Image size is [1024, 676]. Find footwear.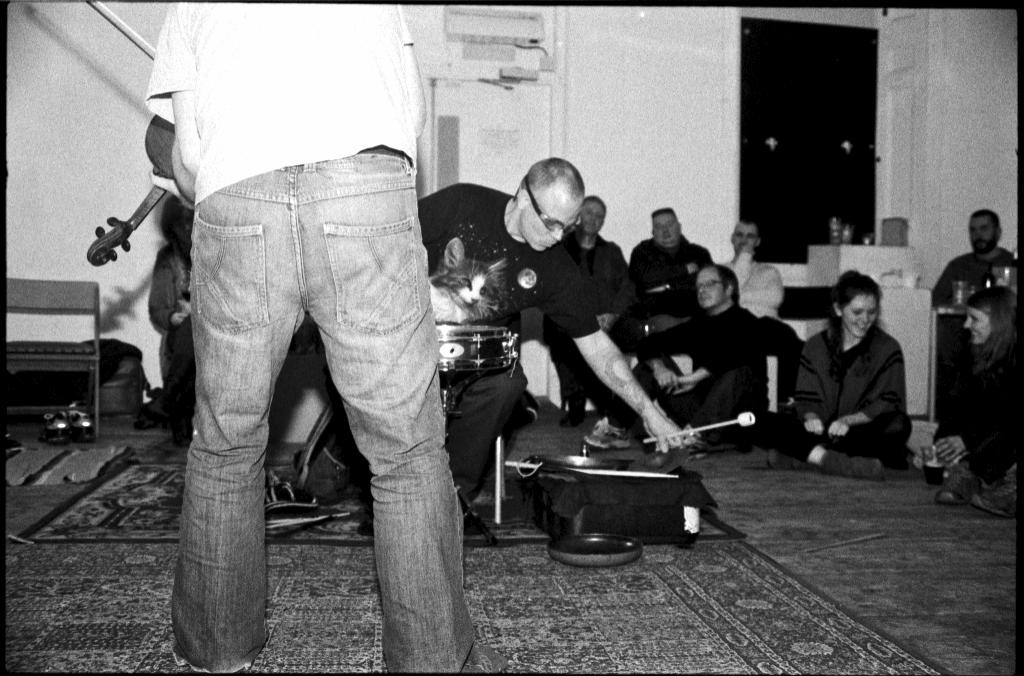
crop(937, 455, 986, 507).
